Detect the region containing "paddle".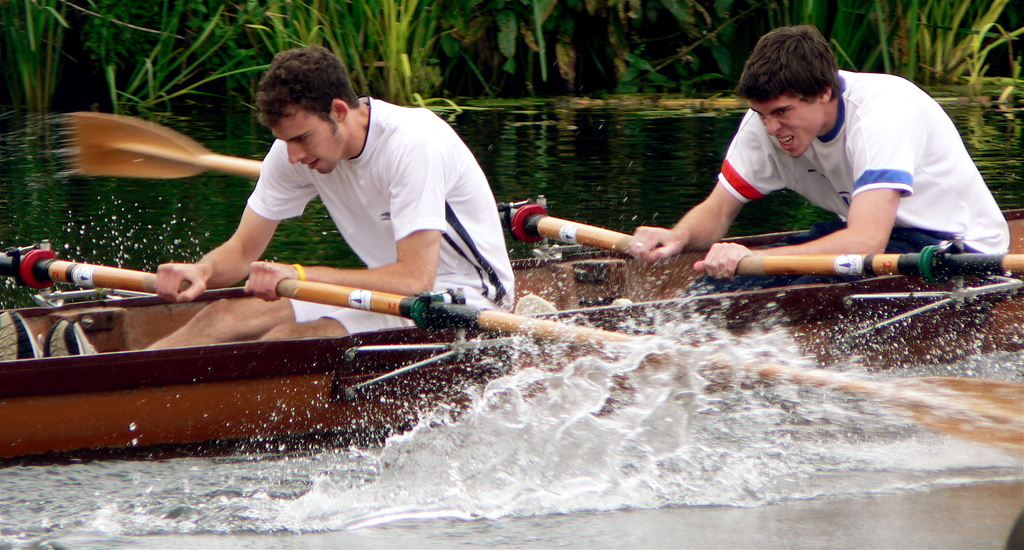
pyautogui.locateOnScreen(0, 246, 188, 297).
